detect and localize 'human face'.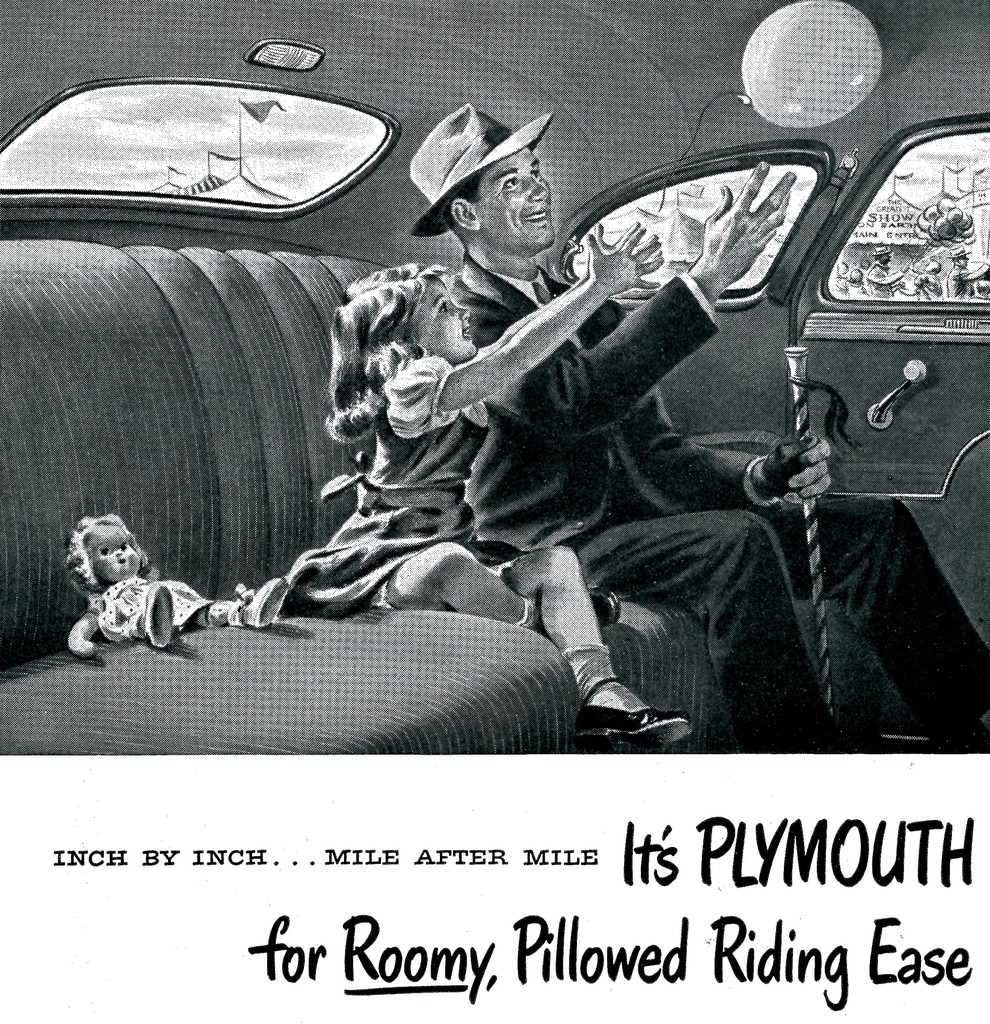
Localized at [left=409, top=274, right=481, bottom=356].
